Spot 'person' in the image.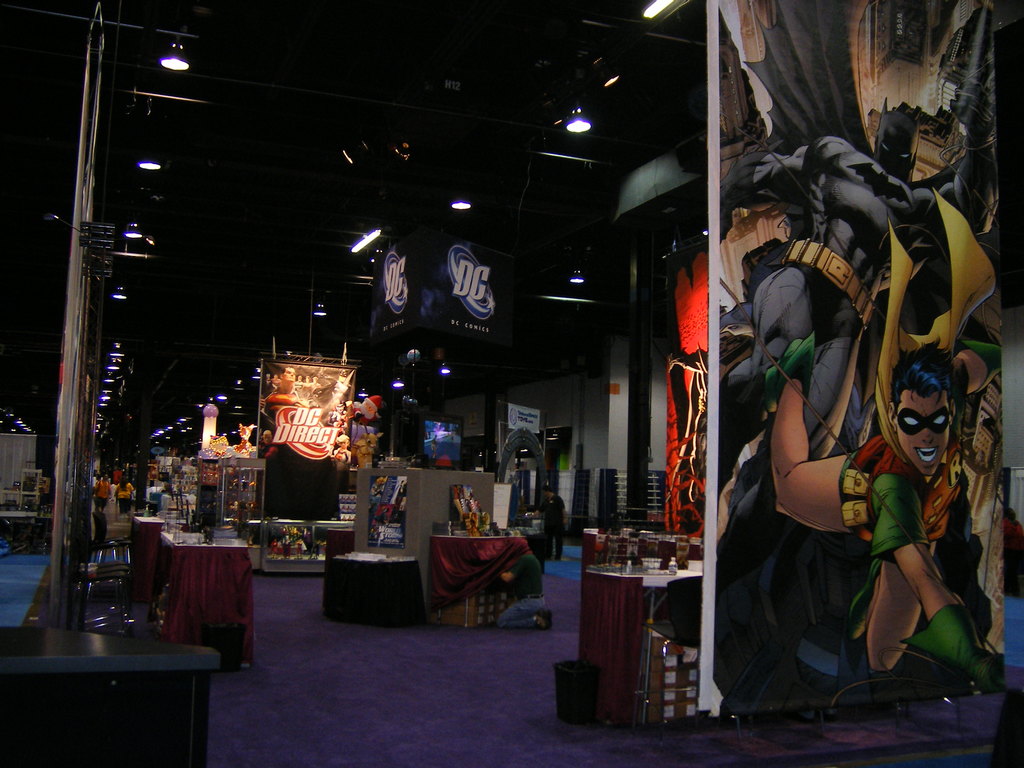
'person' found at 529:484:570:563.
